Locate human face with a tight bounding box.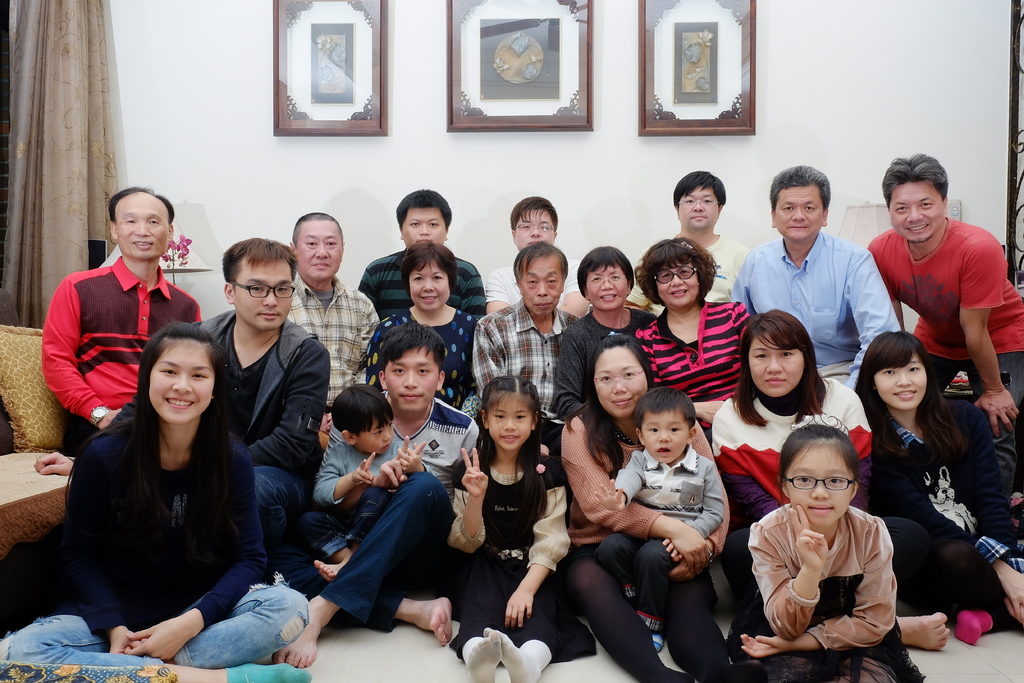
rect(772, 183, 824, 236).
